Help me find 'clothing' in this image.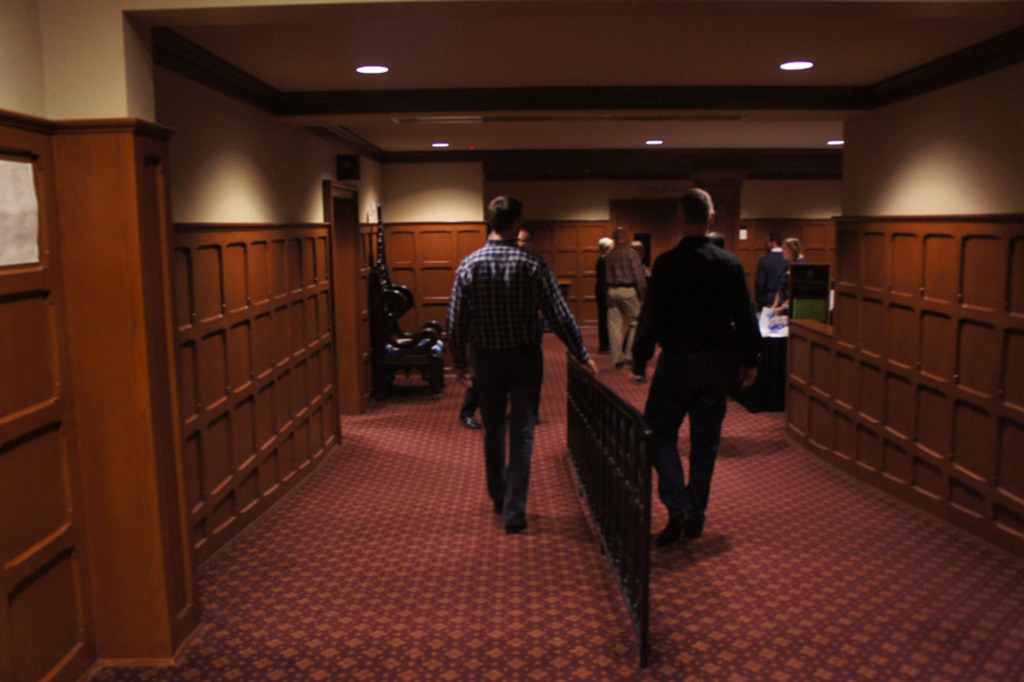
Found it: [635, 184, 768, 543].
